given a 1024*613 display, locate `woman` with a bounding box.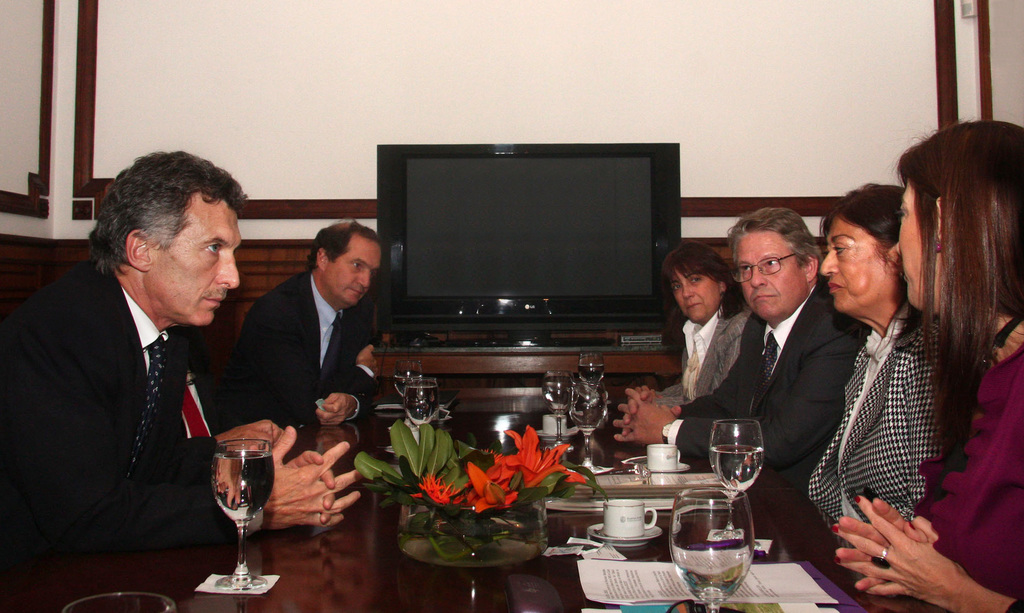
Located: l=634, t=241, r=758, b=416.
